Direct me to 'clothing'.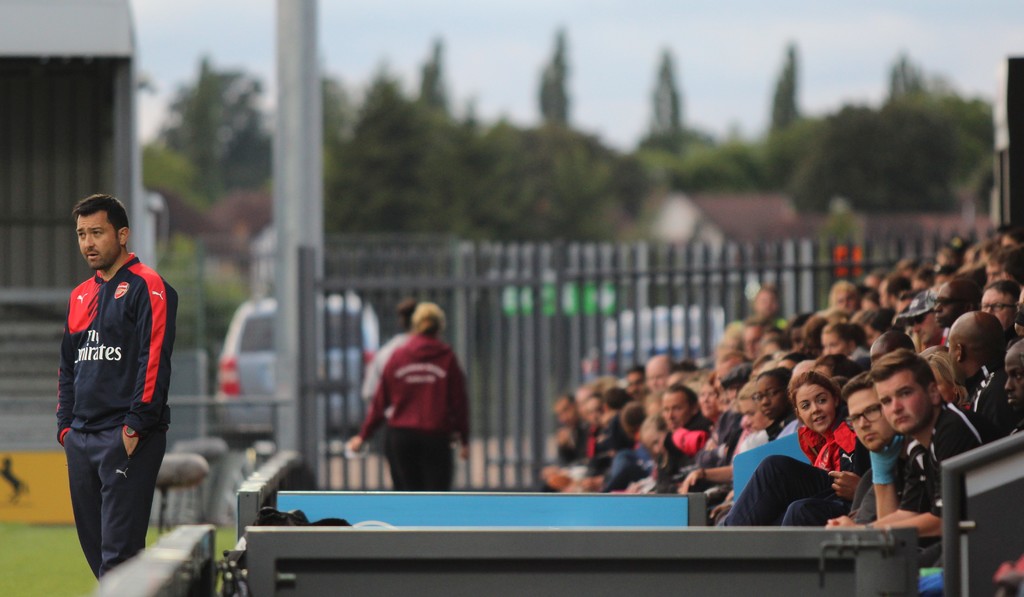
Direction: (656, 409, 719, 482).
